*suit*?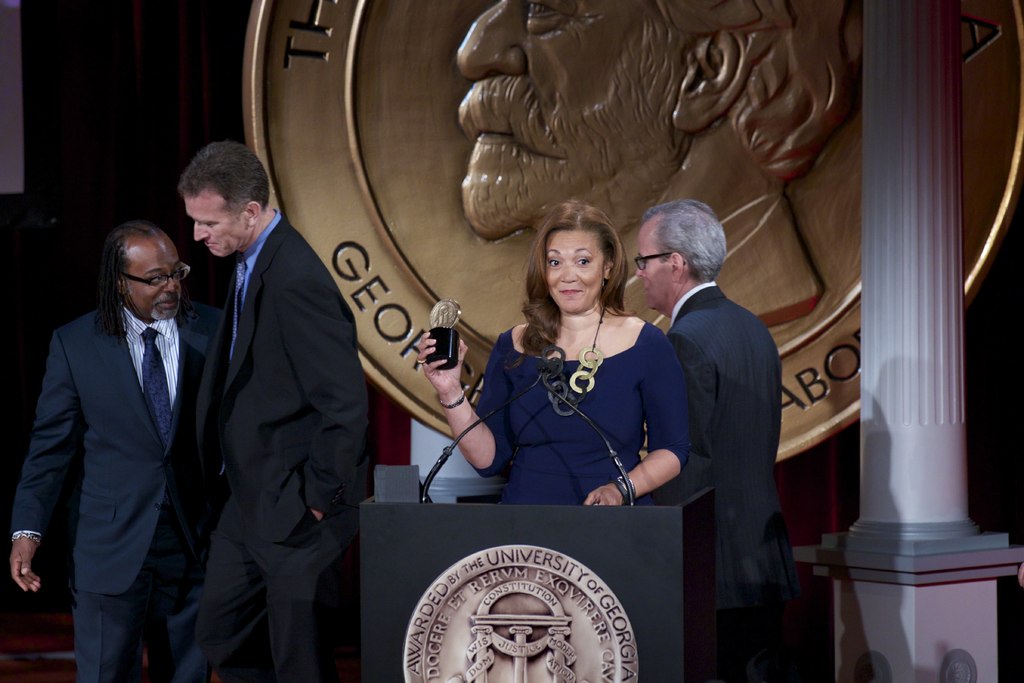
652/281/803/679
